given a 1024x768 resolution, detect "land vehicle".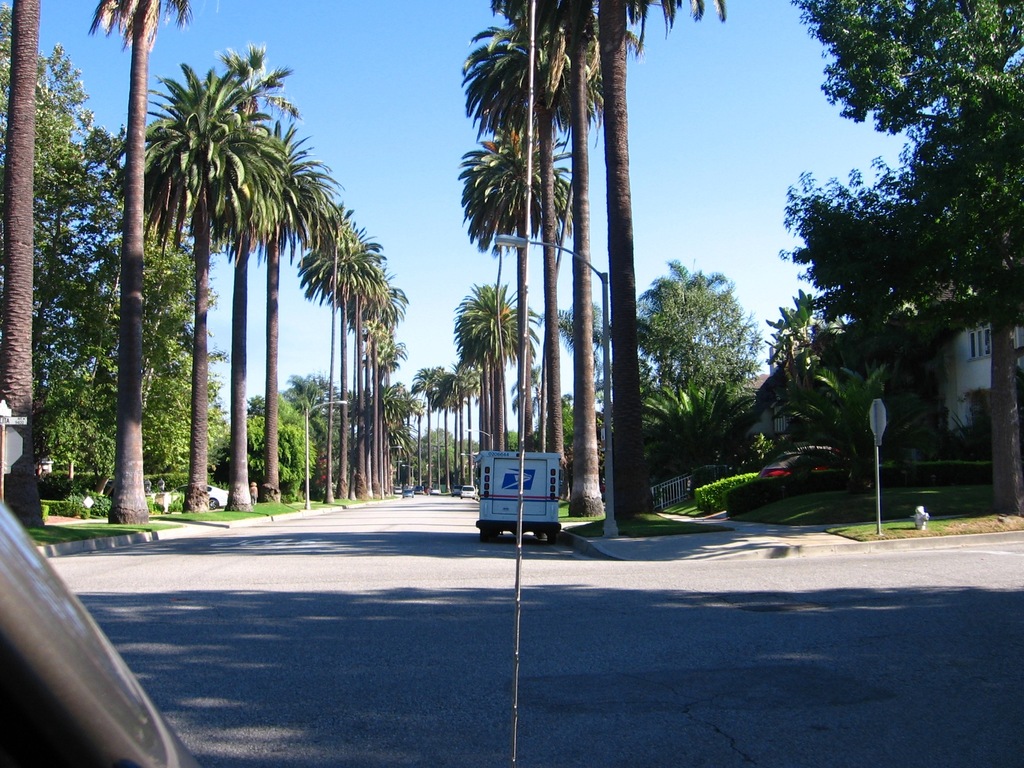
rect(394, 484, 414, 497).
